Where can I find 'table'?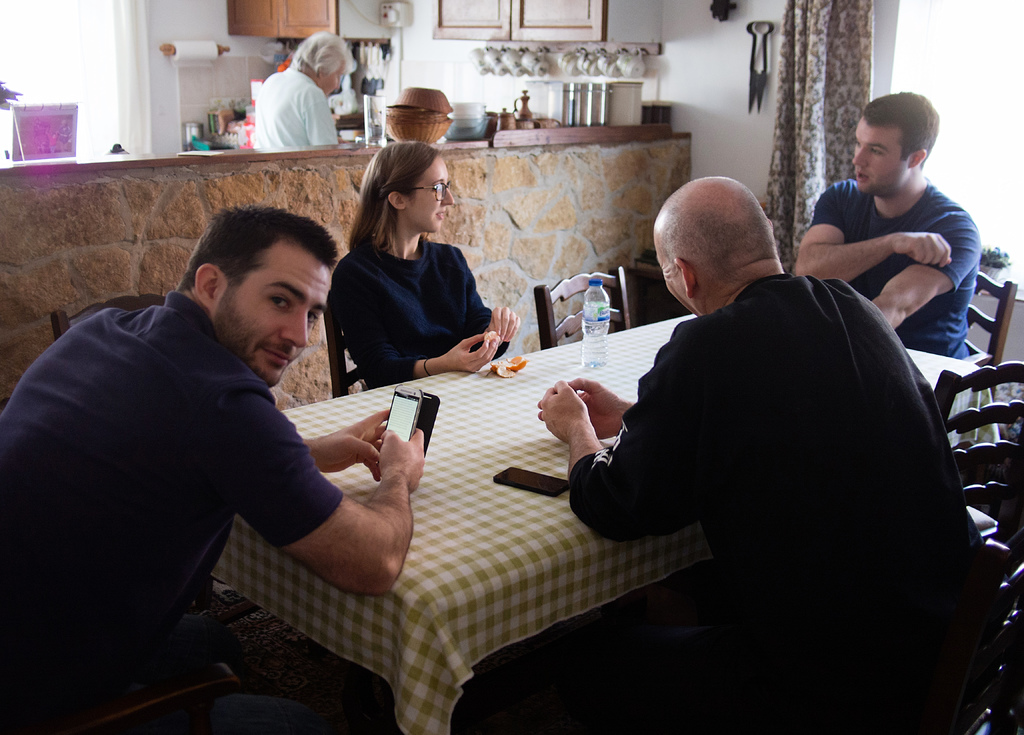
You can find it at left=216, top=310, right=993, bottom=734.
